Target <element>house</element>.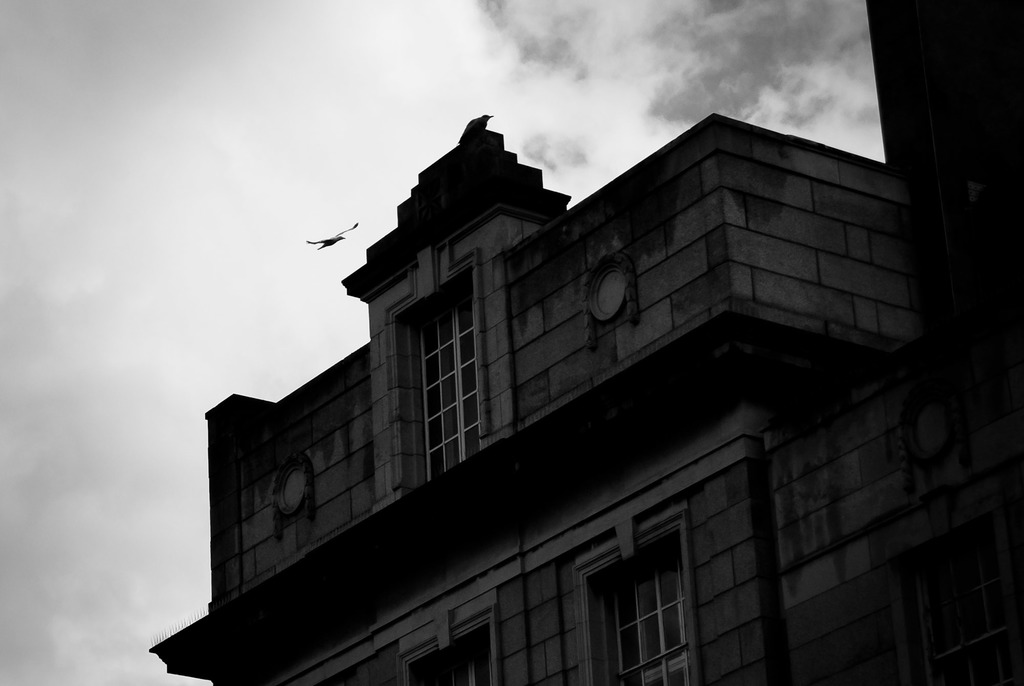
Target region: x1=159 y1=104 x2=1021 y2=685.
